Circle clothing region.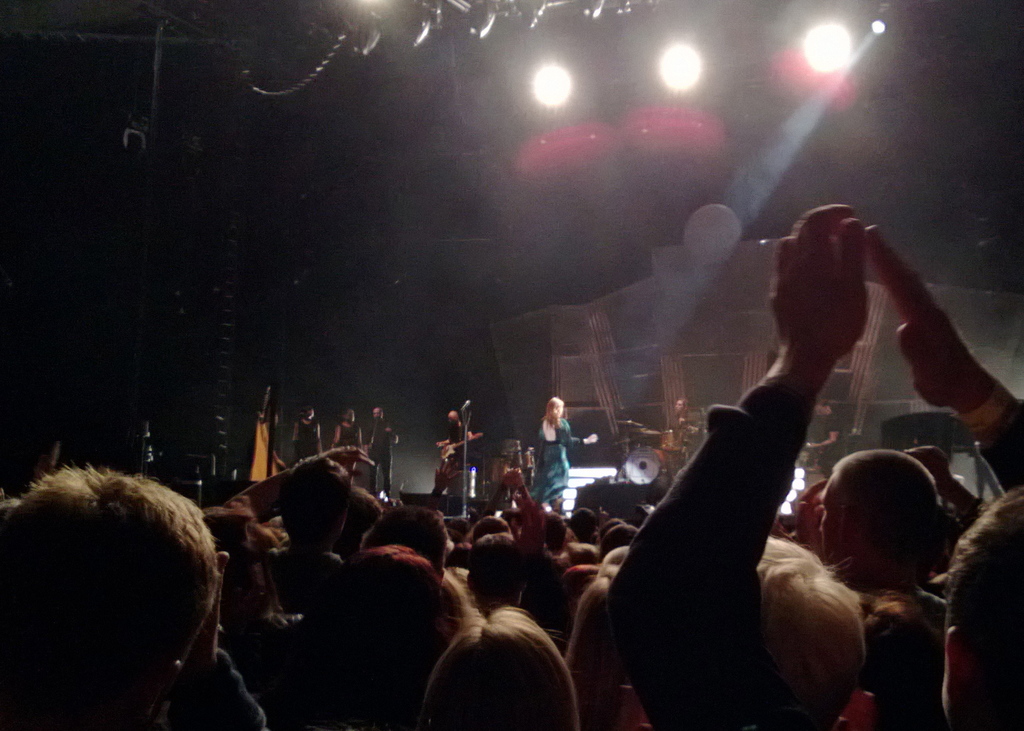
Region: <bbox>339, 421, 361, 467</bbox>.
